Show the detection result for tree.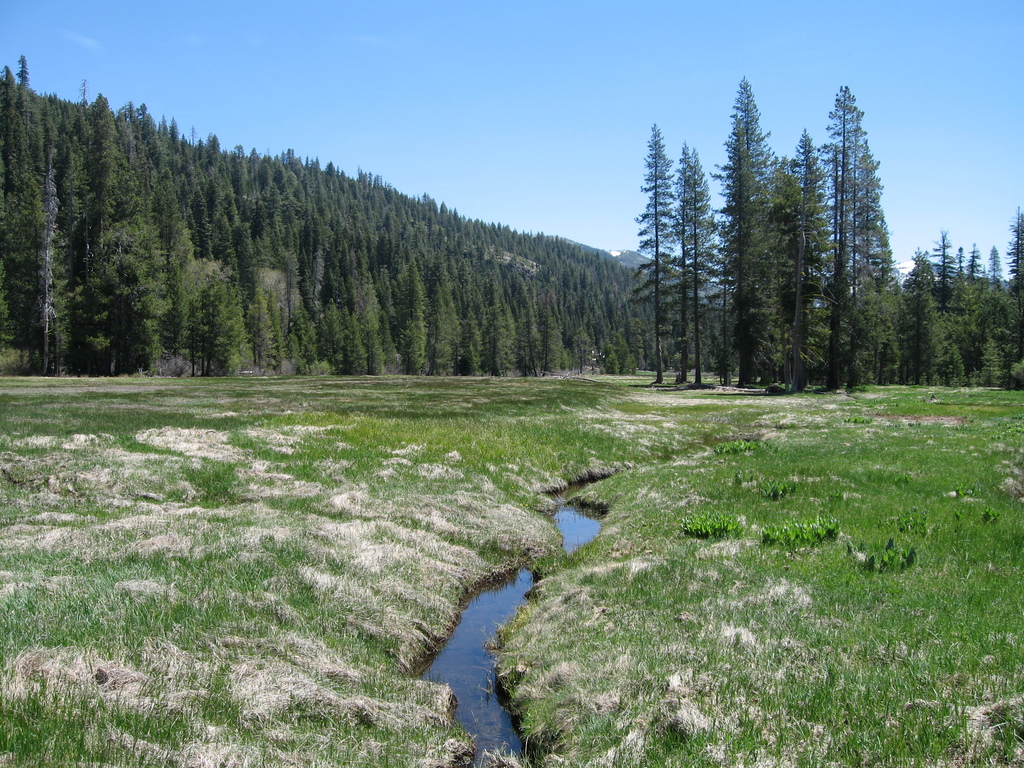
[x1=87, y1=93, x2=140, y2=255].
